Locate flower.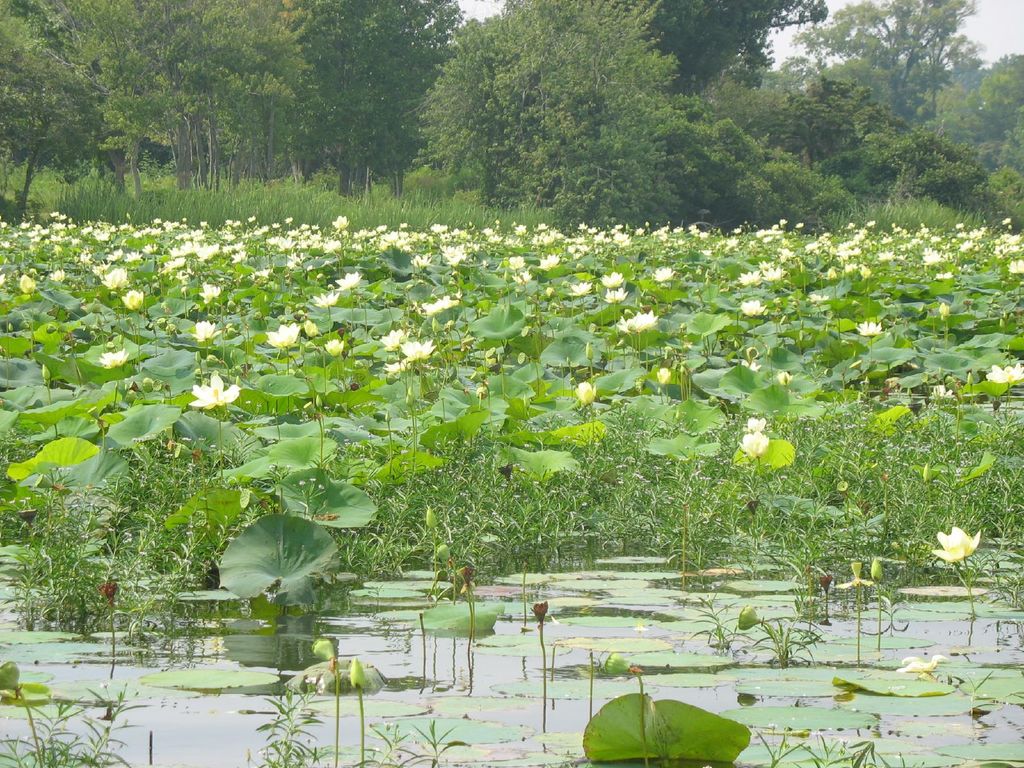
Bounding box: box=[266, 322, 298, 348].
